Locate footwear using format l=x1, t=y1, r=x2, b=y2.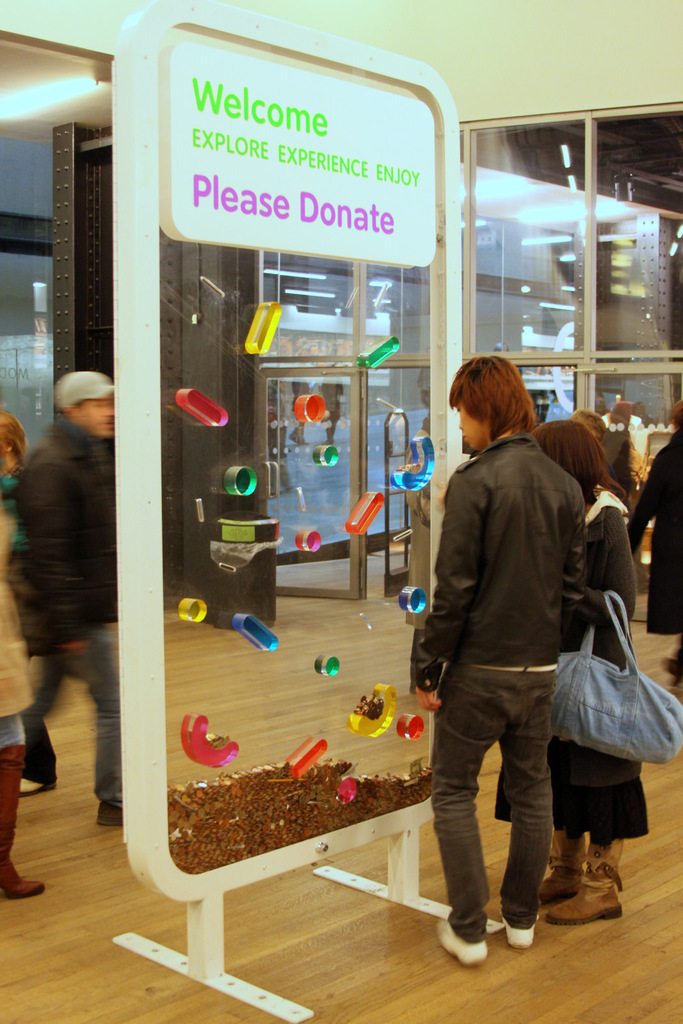
l=536, t=829, r=584, b=908.
